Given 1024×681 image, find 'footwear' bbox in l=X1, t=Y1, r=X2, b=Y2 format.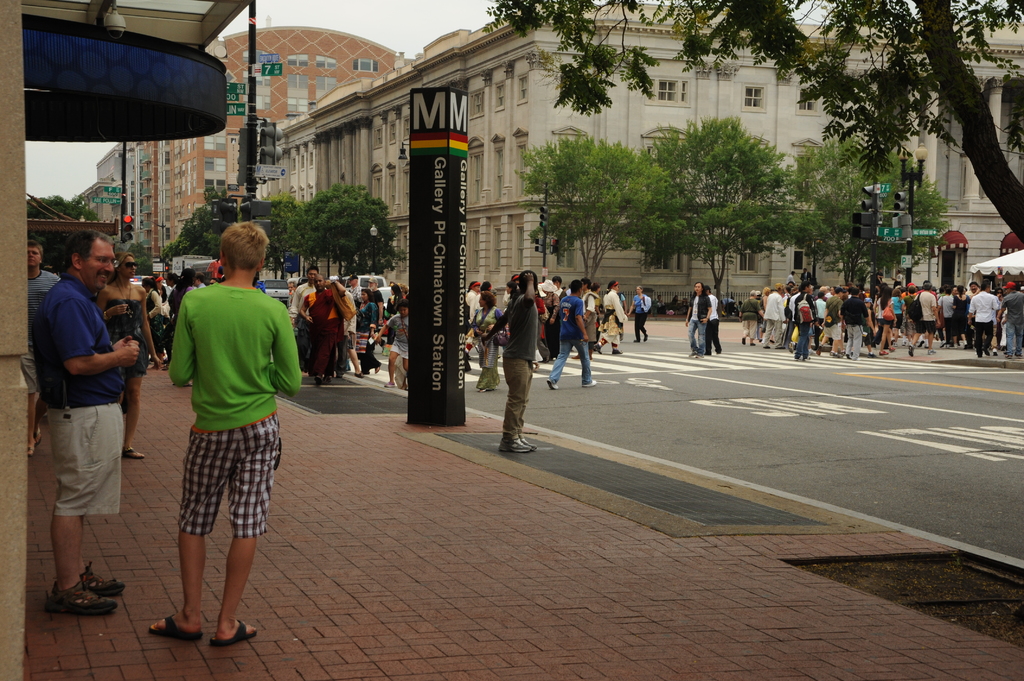
l=211, t=613, r=255, b=644.
